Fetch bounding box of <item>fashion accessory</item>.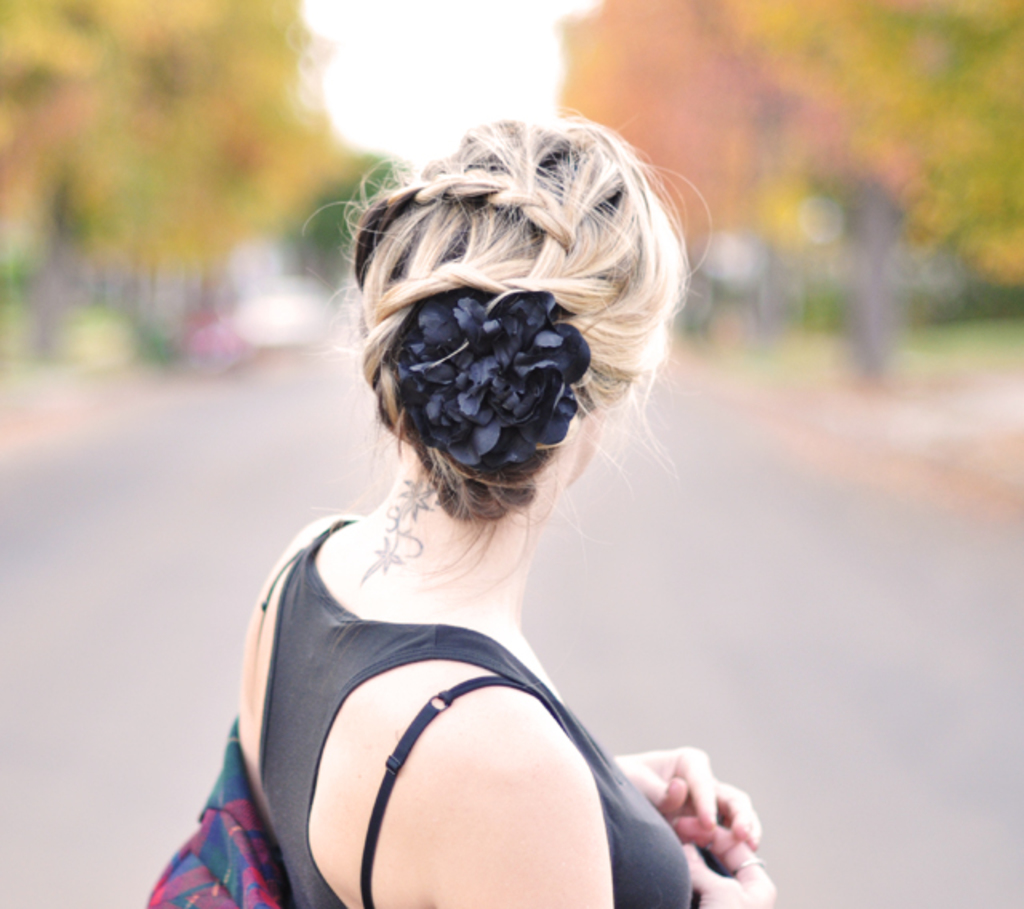
Bbox: (387,285,589,469).
